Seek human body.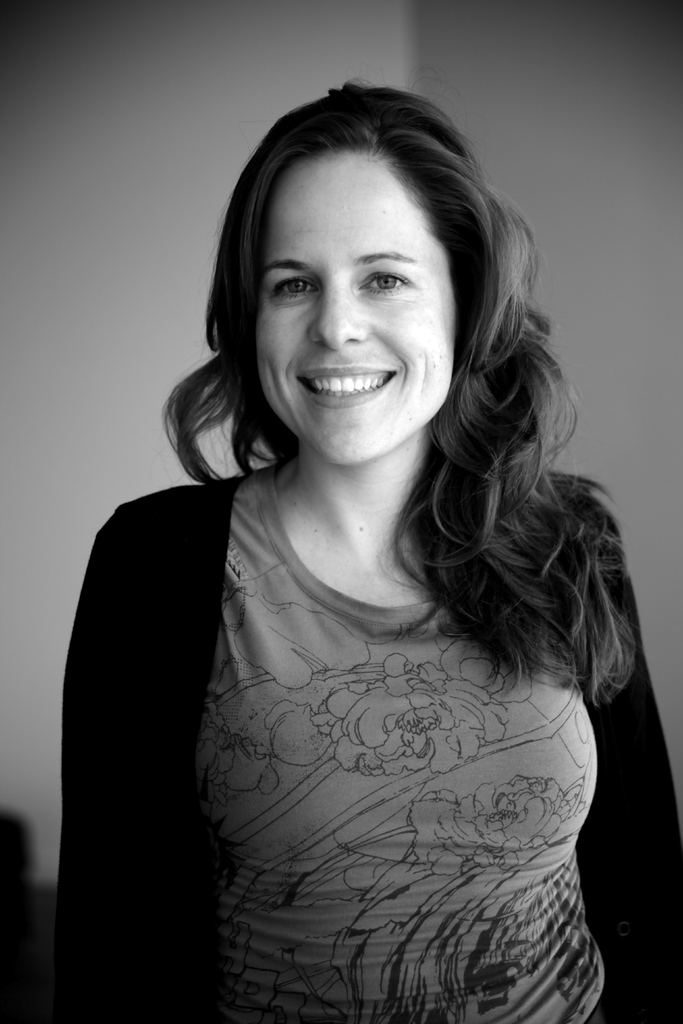
<box>57,167,640,1023</box>.
